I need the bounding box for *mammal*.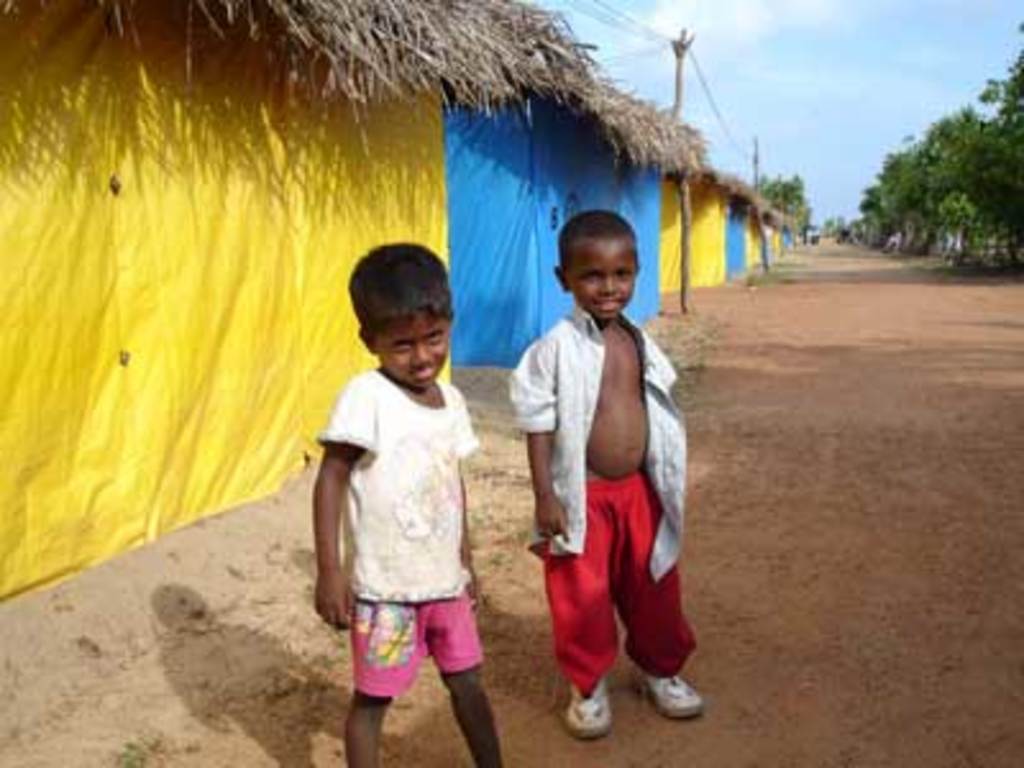
Here it is: (509, 207, 707, 740).
